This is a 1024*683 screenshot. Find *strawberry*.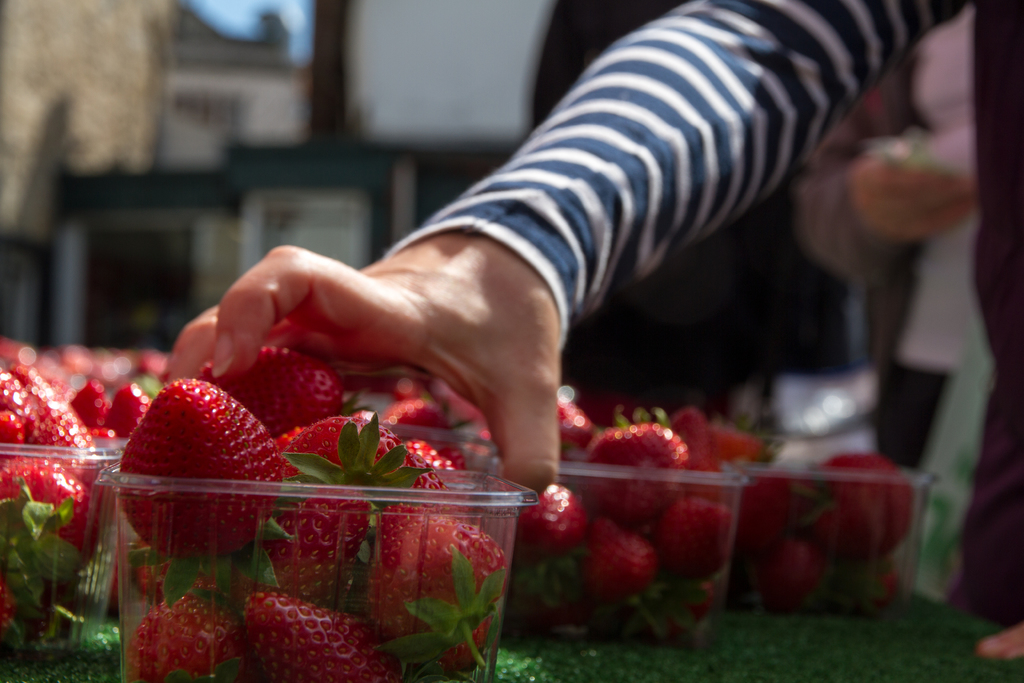
Bounding box: BBox(109, 594, 257, 677).
